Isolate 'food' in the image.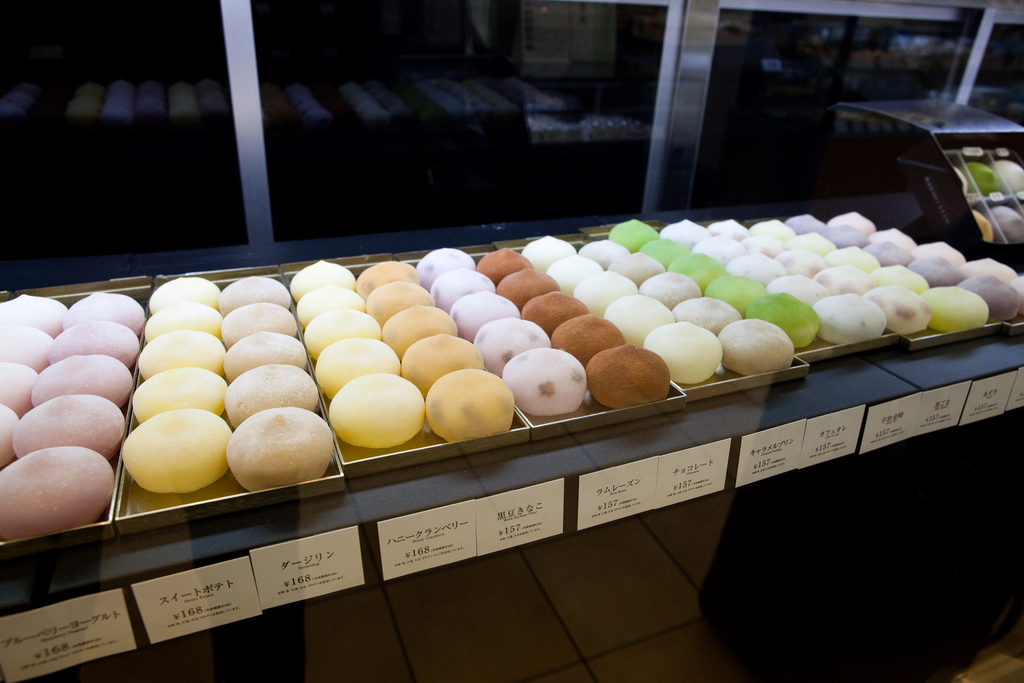
Isolated region: (820,222,867,247).
